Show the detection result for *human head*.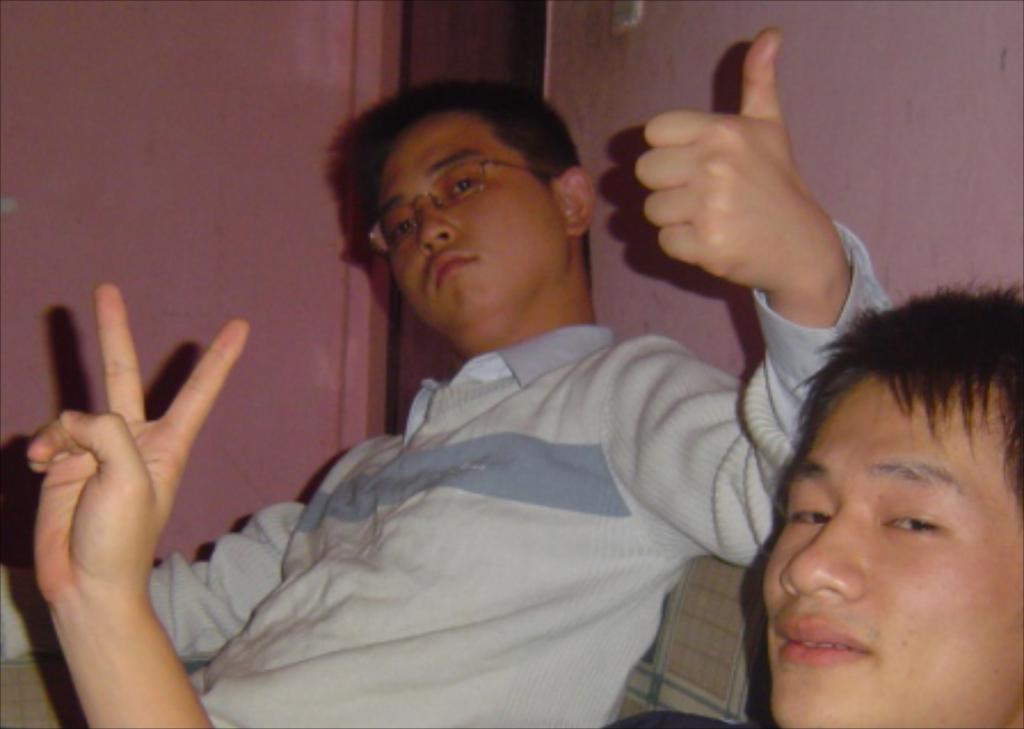
(left=768, top=293, right=1022, bottom=727).
